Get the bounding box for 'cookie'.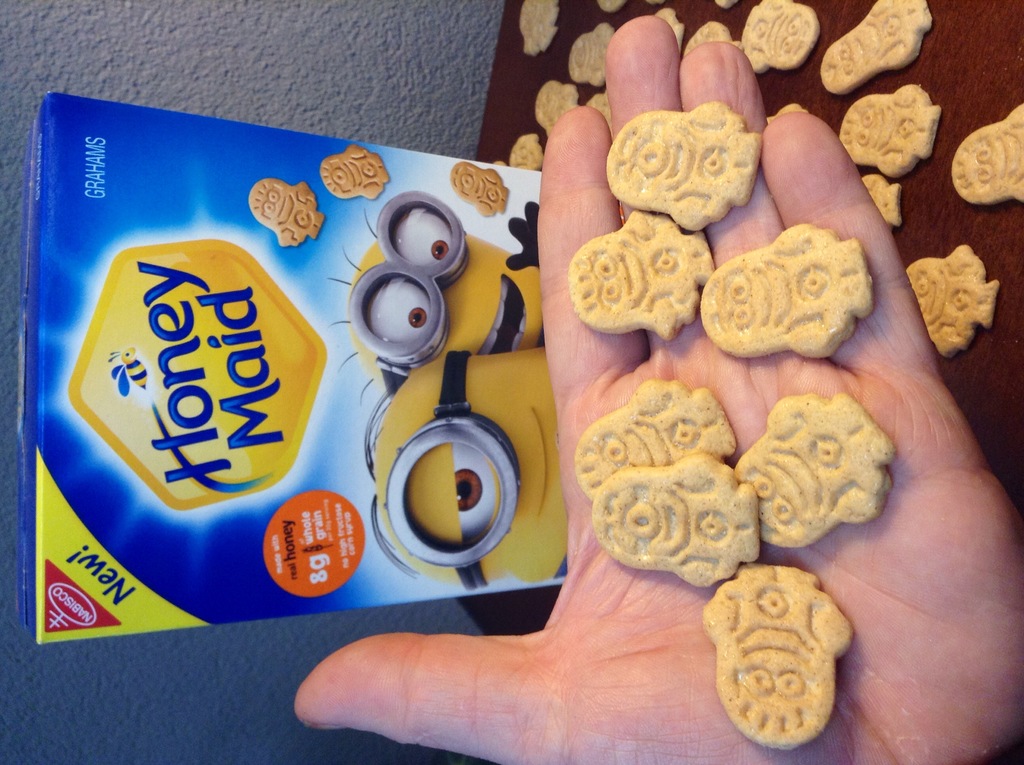
{"left": 452, "top": 161, "right": 511, "bottom": 216}.
